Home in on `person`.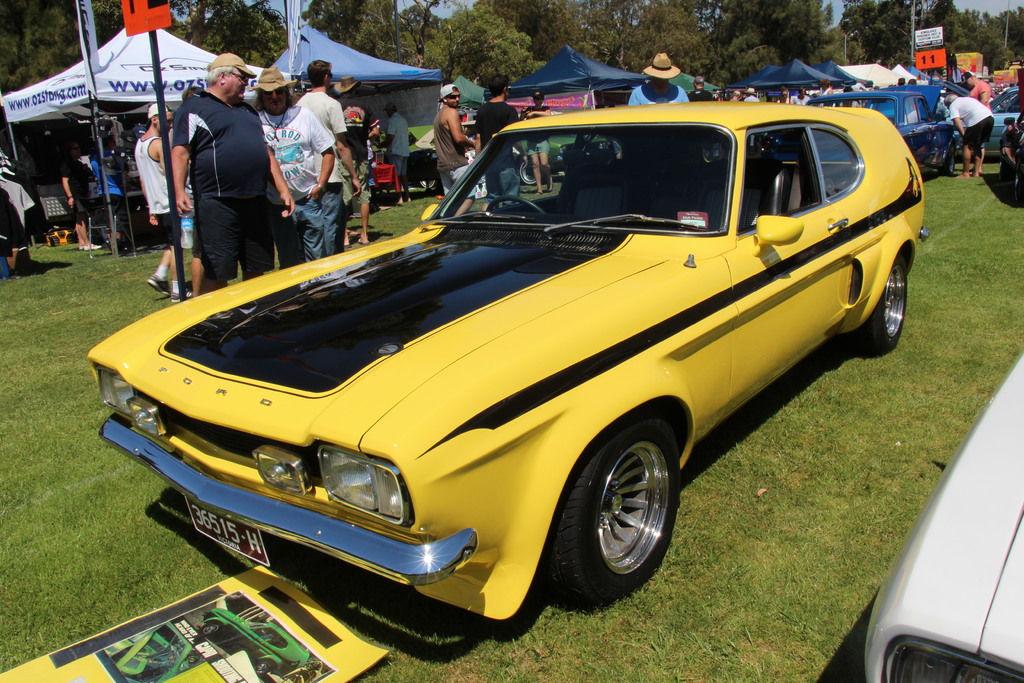
Homed in at 469 79 531 214.
